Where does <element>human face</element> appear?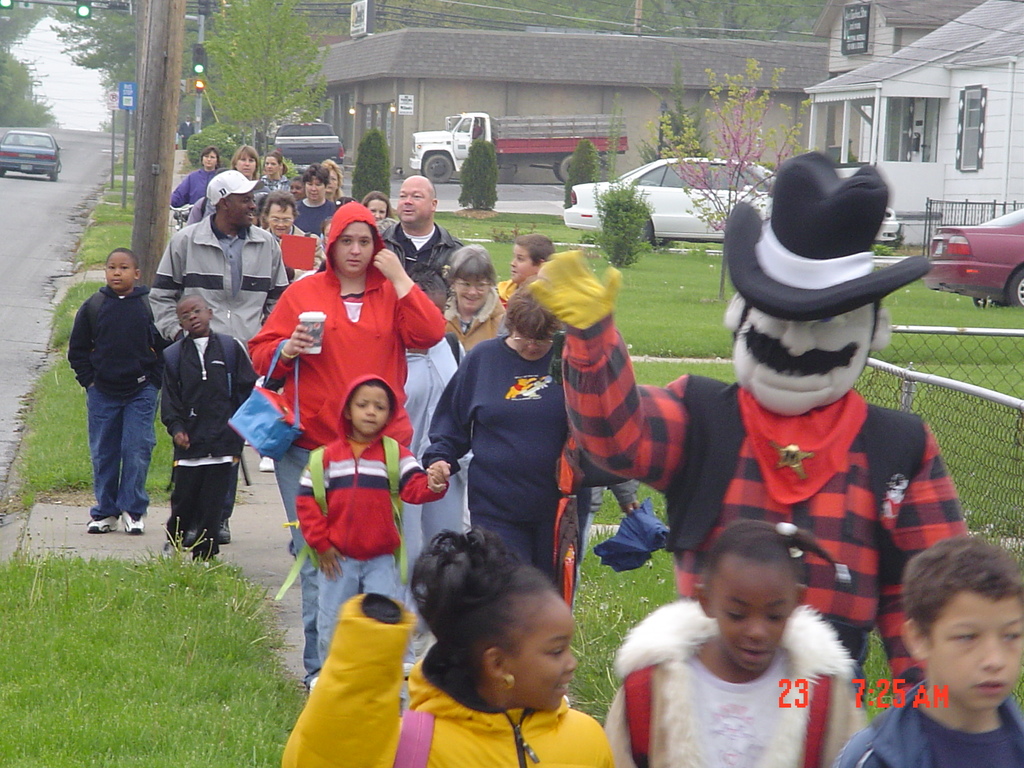
Appears at box=[268, 201, 293, 236].
